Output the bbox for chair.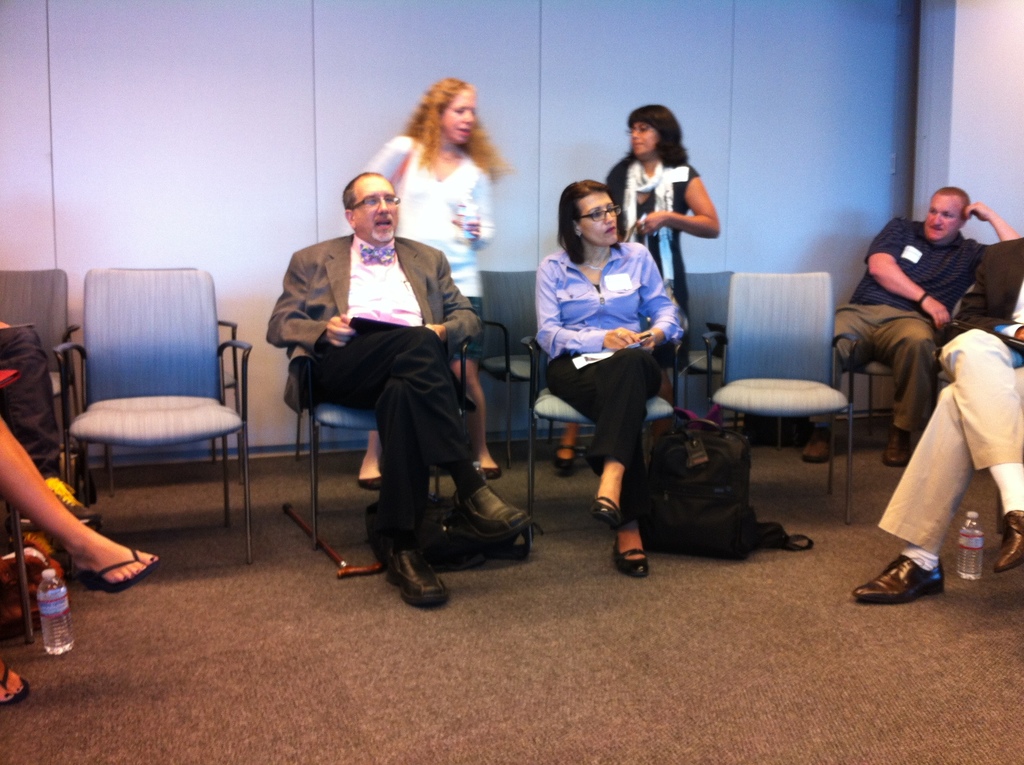
BBox(295, 344, 468, 550).
